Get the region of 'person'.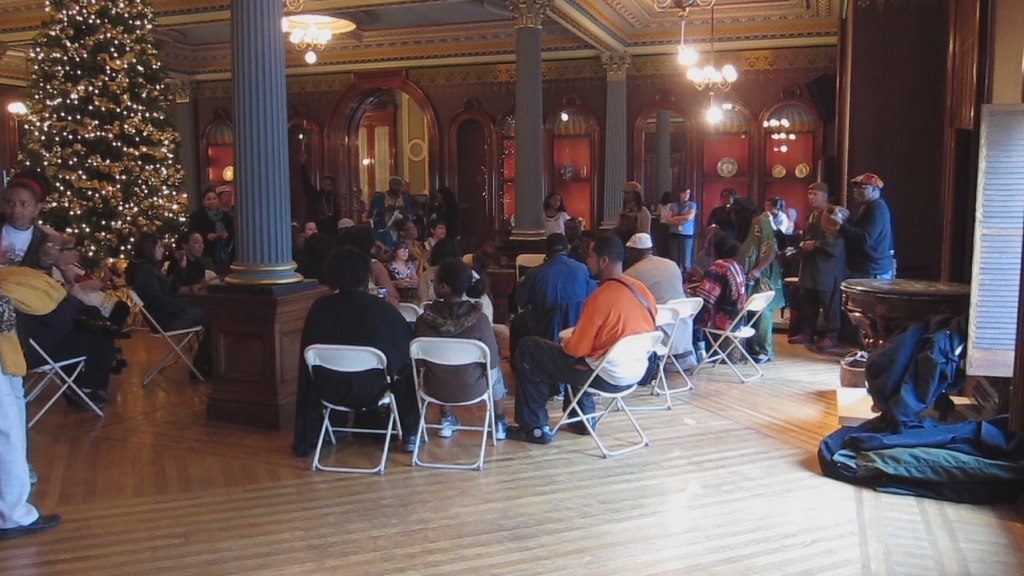
left=765, top=196, right=798, bottom=235.
